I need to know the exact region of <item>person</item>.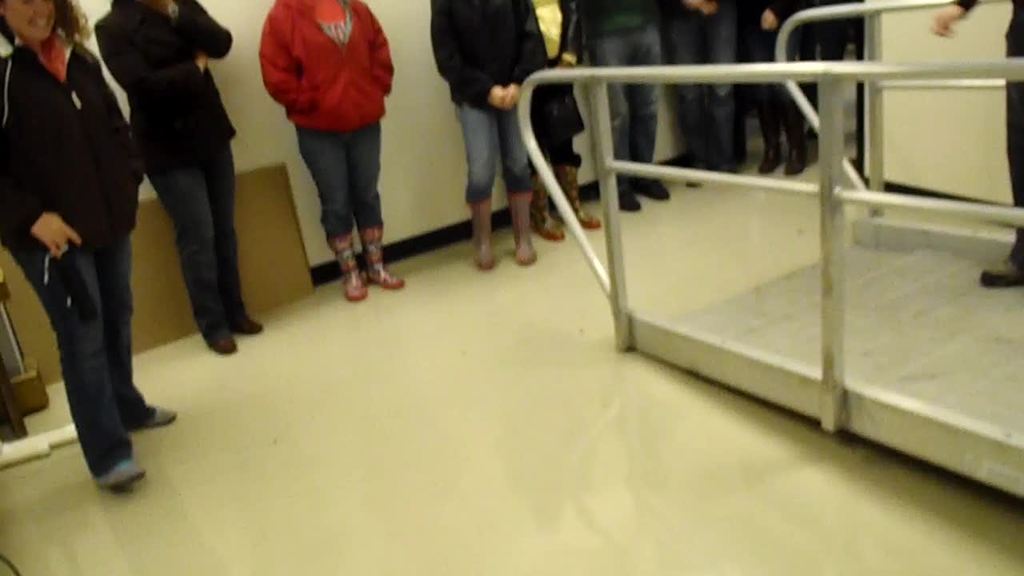
Region: l=922, t=0, r=1023, b=286.
